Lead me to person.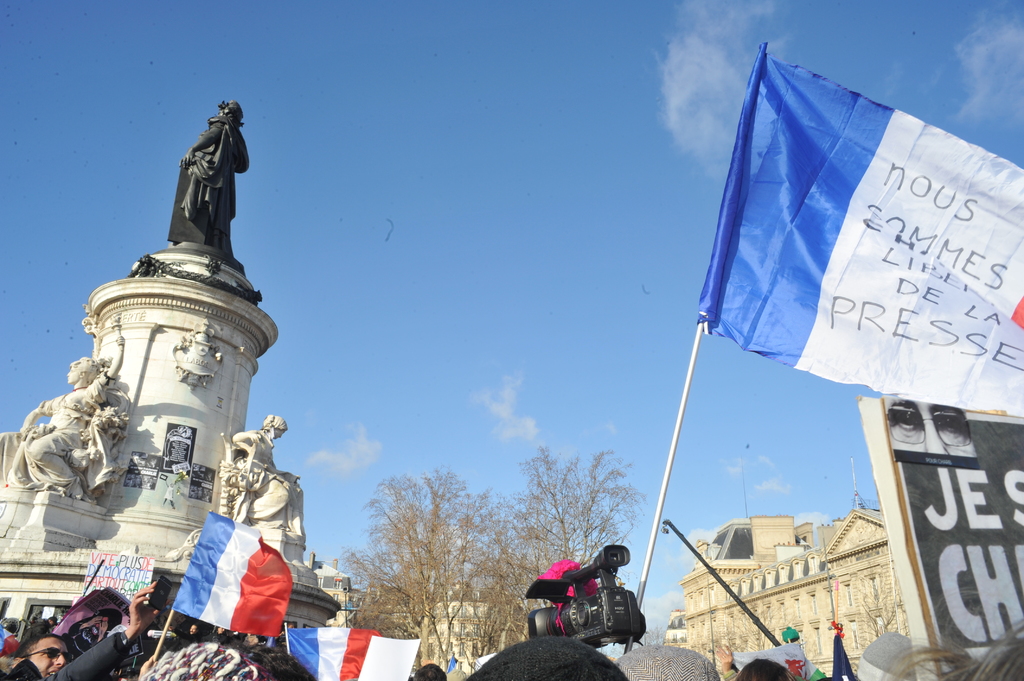
Lead to x1=13 y1=630 x2=69 y2=680.
